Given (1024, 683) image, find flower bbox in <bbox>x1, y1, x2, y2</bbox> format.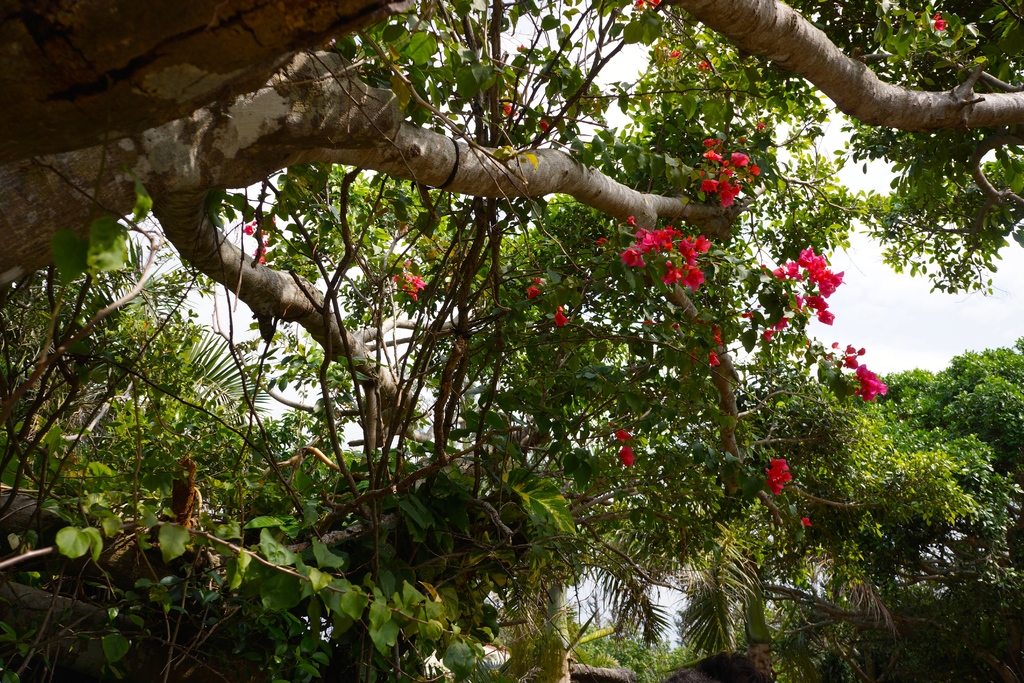
<bbox>762, 329, 774, 343</bbox>.
